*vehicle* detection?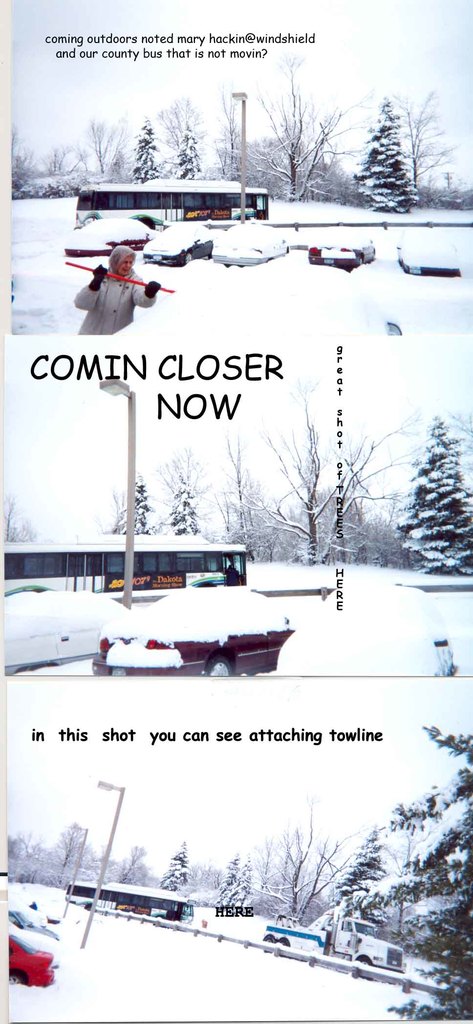
rect(65, 879, 195, 923)
